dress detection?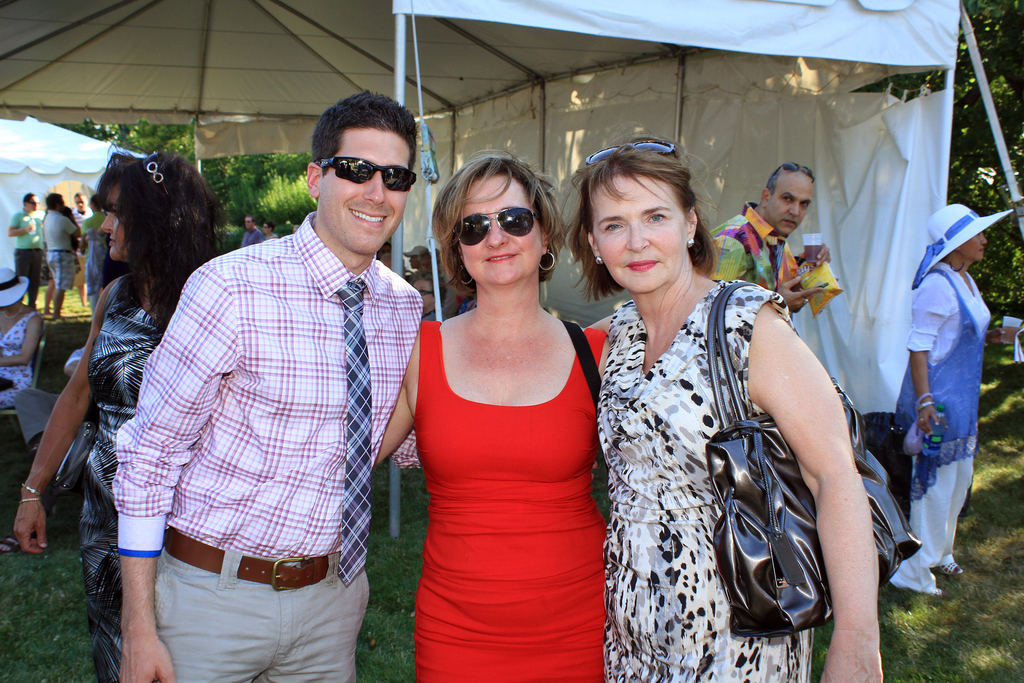
box(0, 312, 36, 409)
